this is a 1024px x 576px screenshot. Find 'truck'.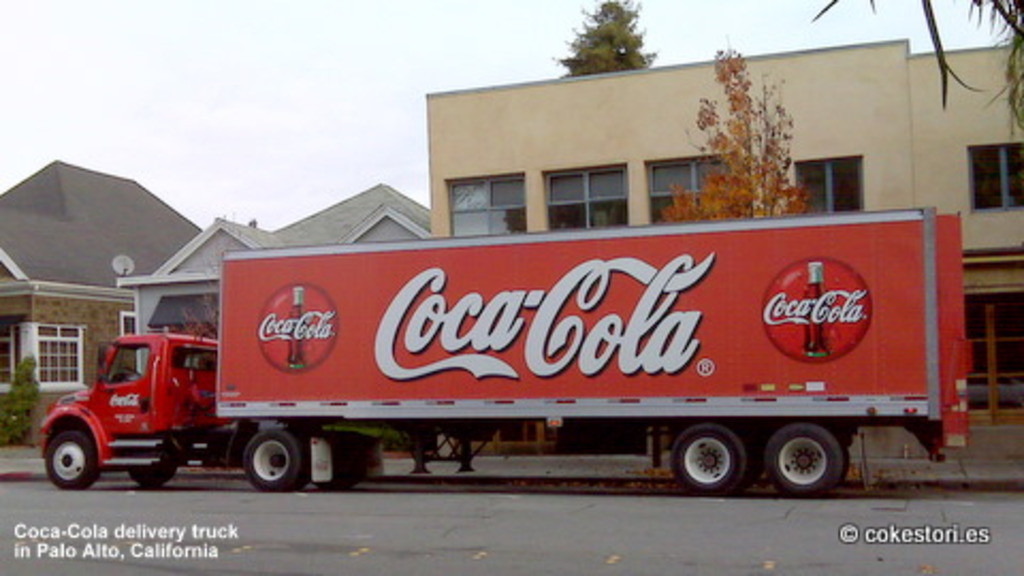
Bounding box: box(21, 190, 979, 501).
